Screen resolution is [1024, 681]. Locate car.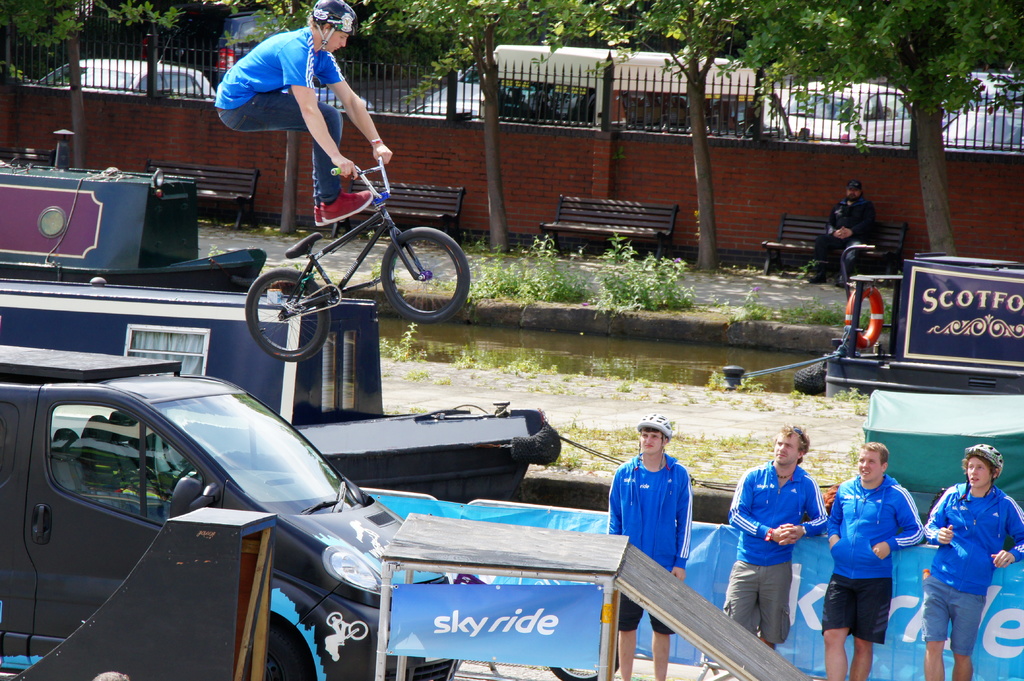
pyautogui.locateOnScreen(31, 37, 218, 100).
